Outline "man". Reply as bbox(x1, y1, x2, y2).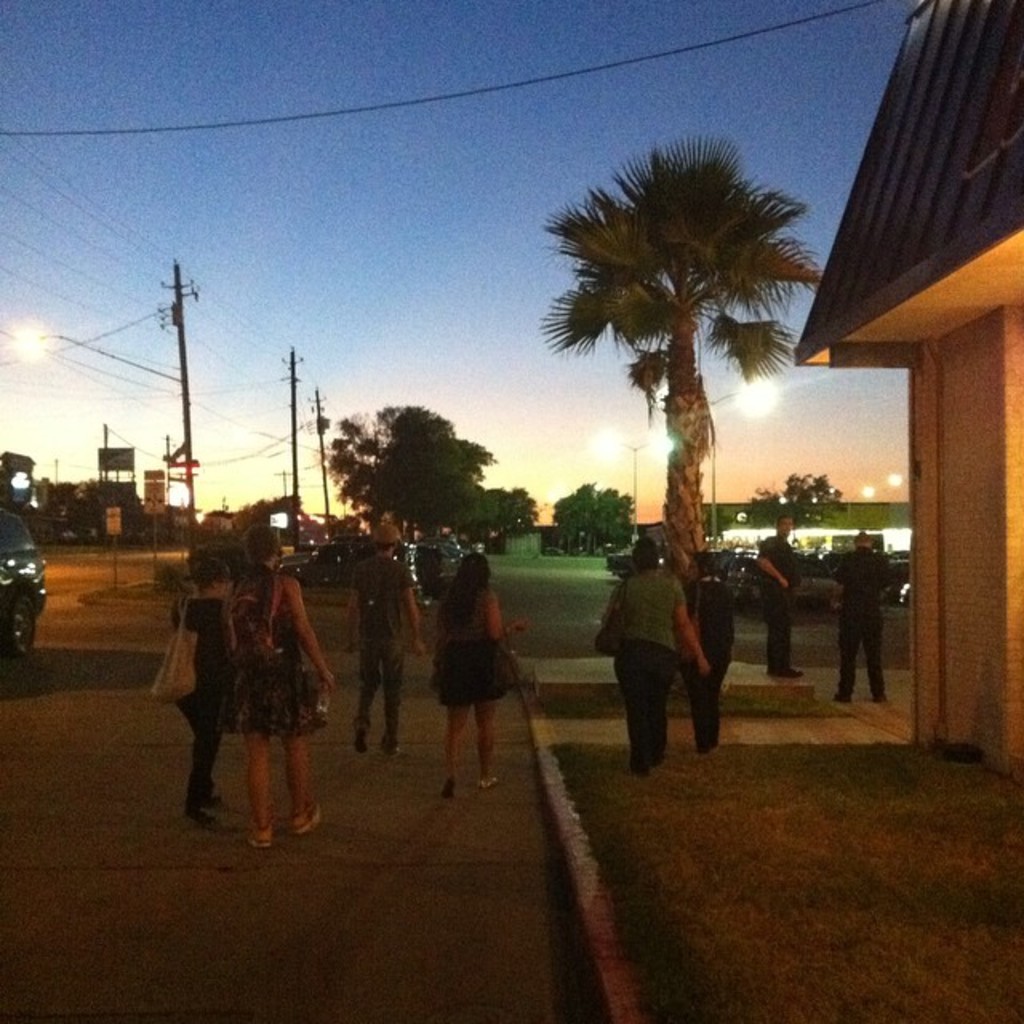
bbox(749, 514, 813, 675).
